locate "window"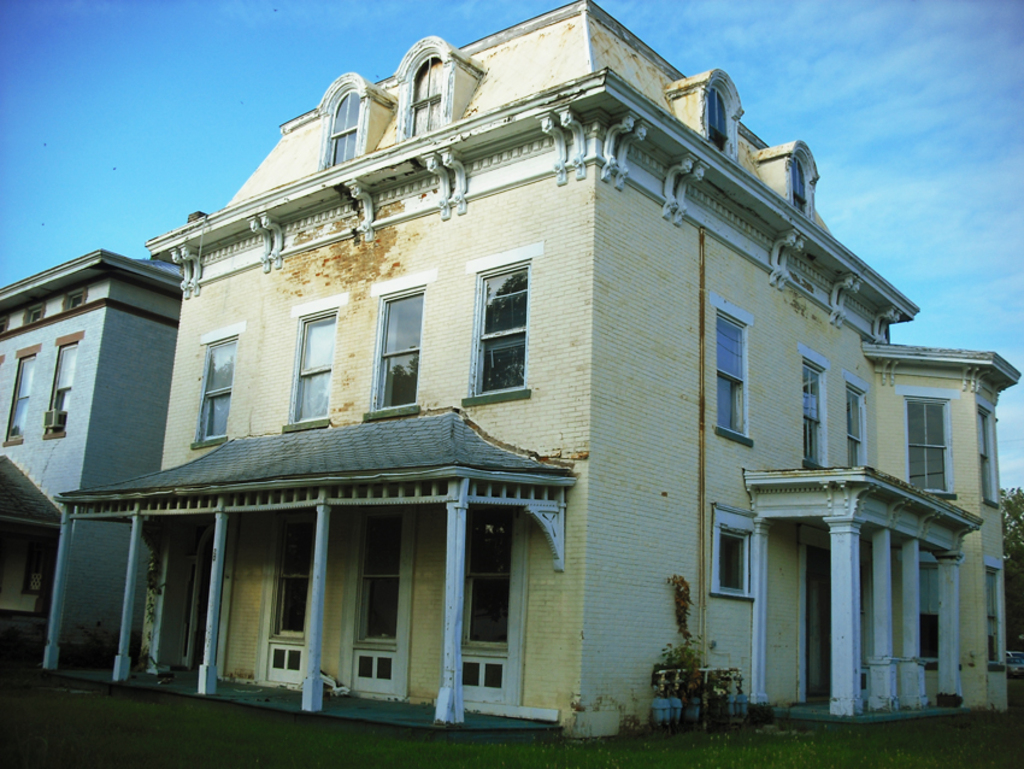
Rect(459, 230, 542, 406)
